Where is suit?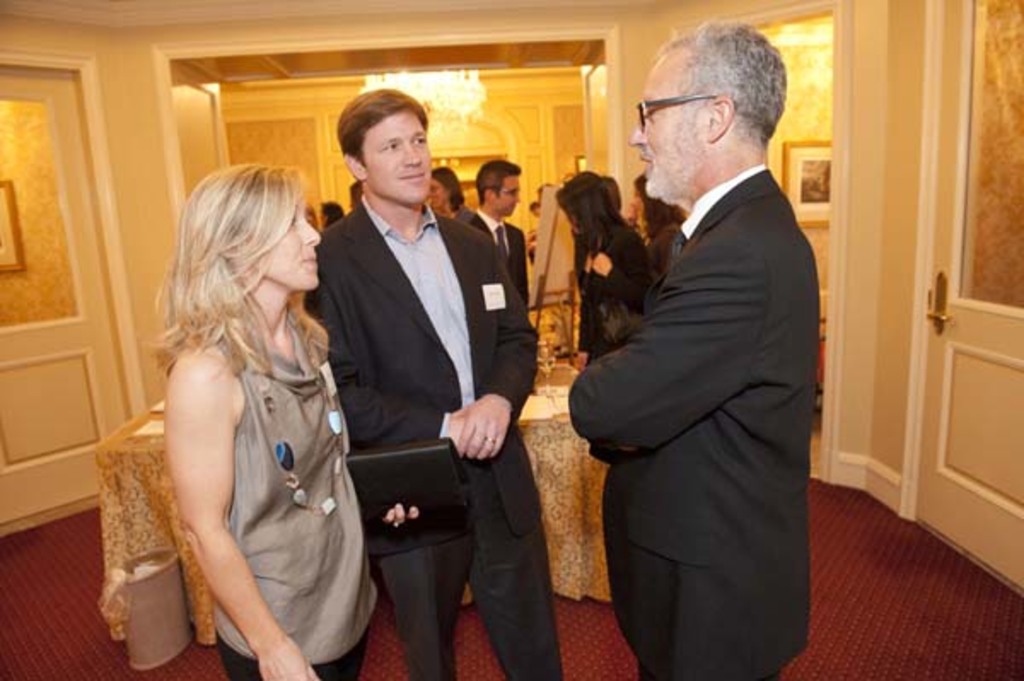
568,162,824,679.
